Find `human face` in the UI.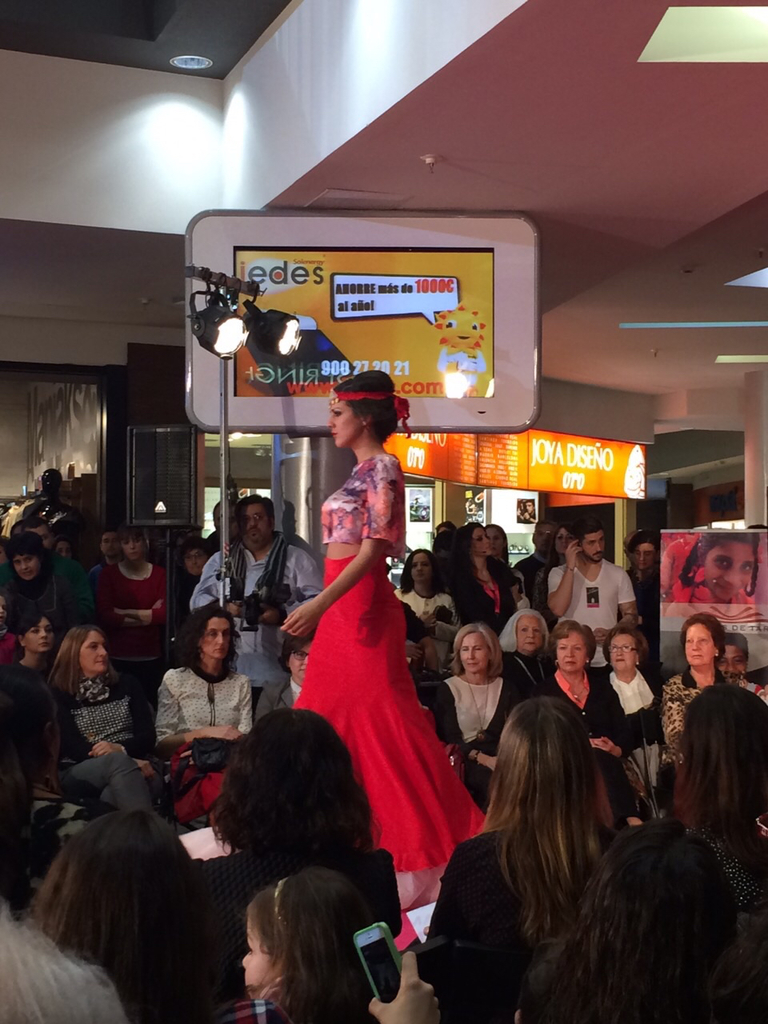
UI element at [683, 621, 717, 671].
